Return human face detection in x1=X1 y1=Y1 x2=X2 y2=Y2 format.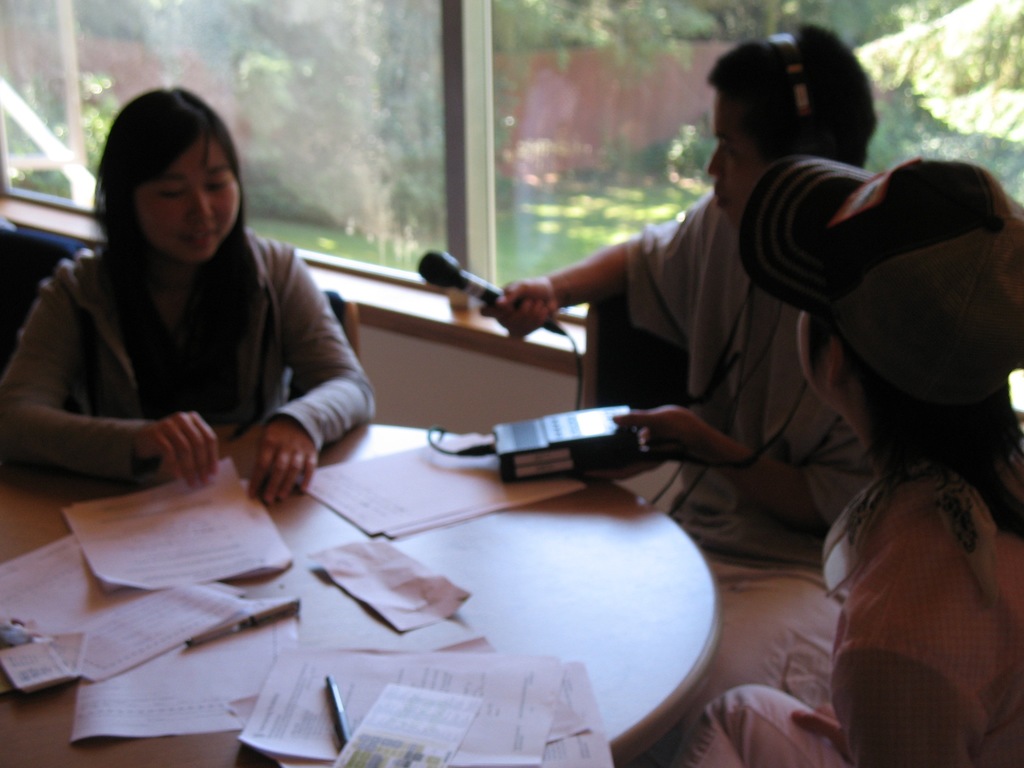
x1=789 y1=307 x2=834 y2=413.
